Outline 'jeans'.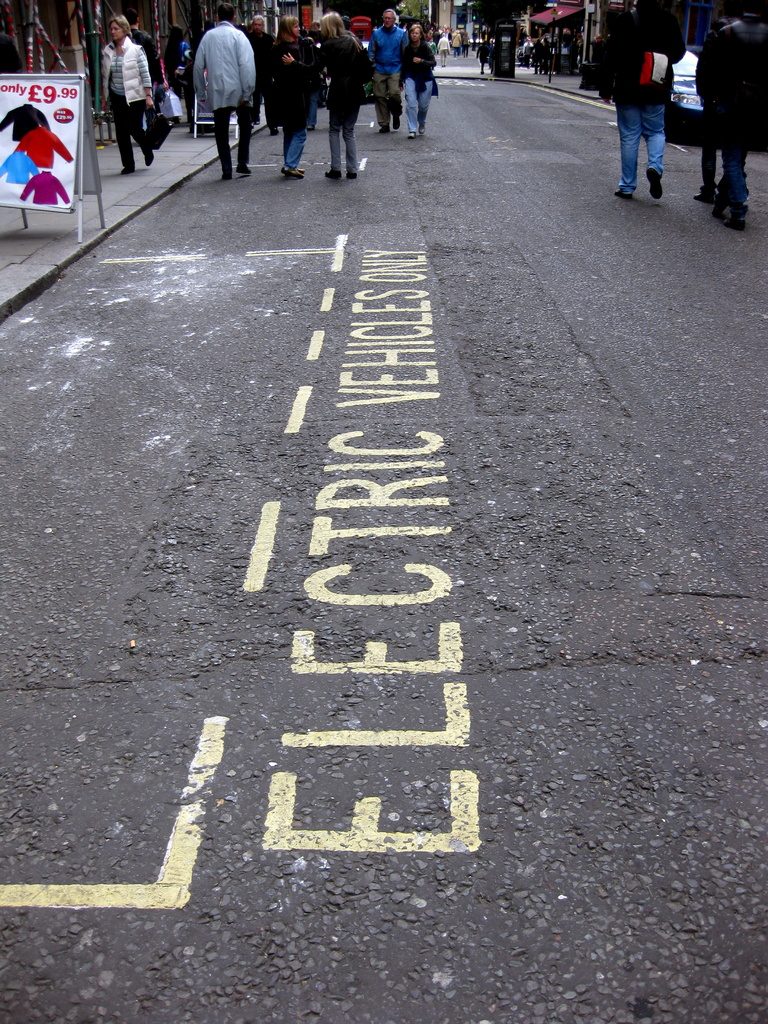
Outline: box(250, 83, 265, 122).
